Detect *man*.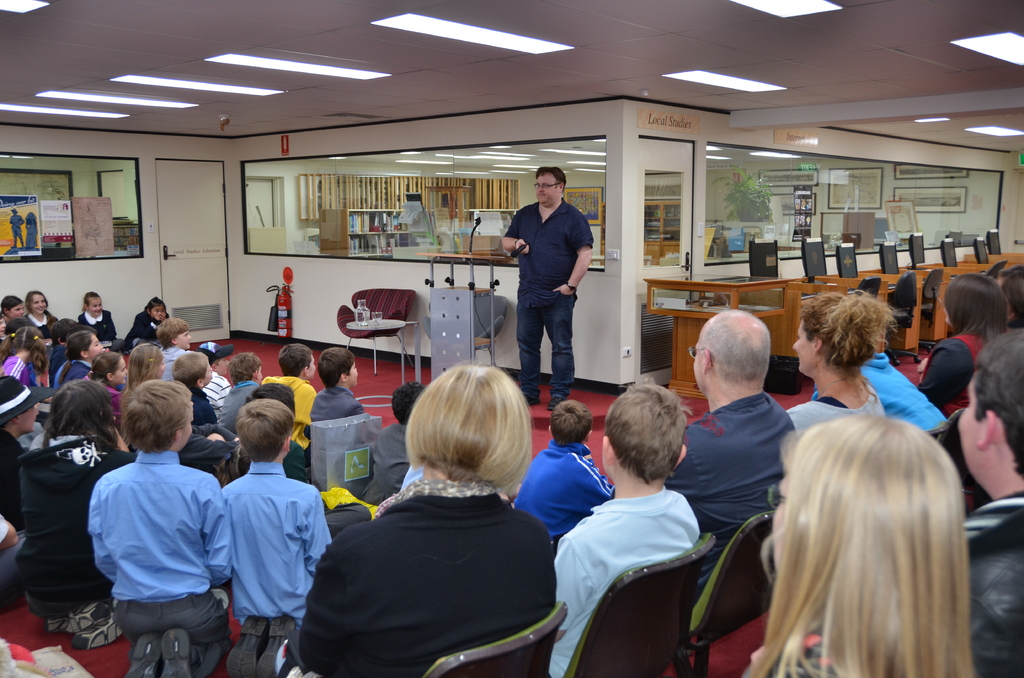
Detected at (left=659, top=307, right=793, bottom=592).
